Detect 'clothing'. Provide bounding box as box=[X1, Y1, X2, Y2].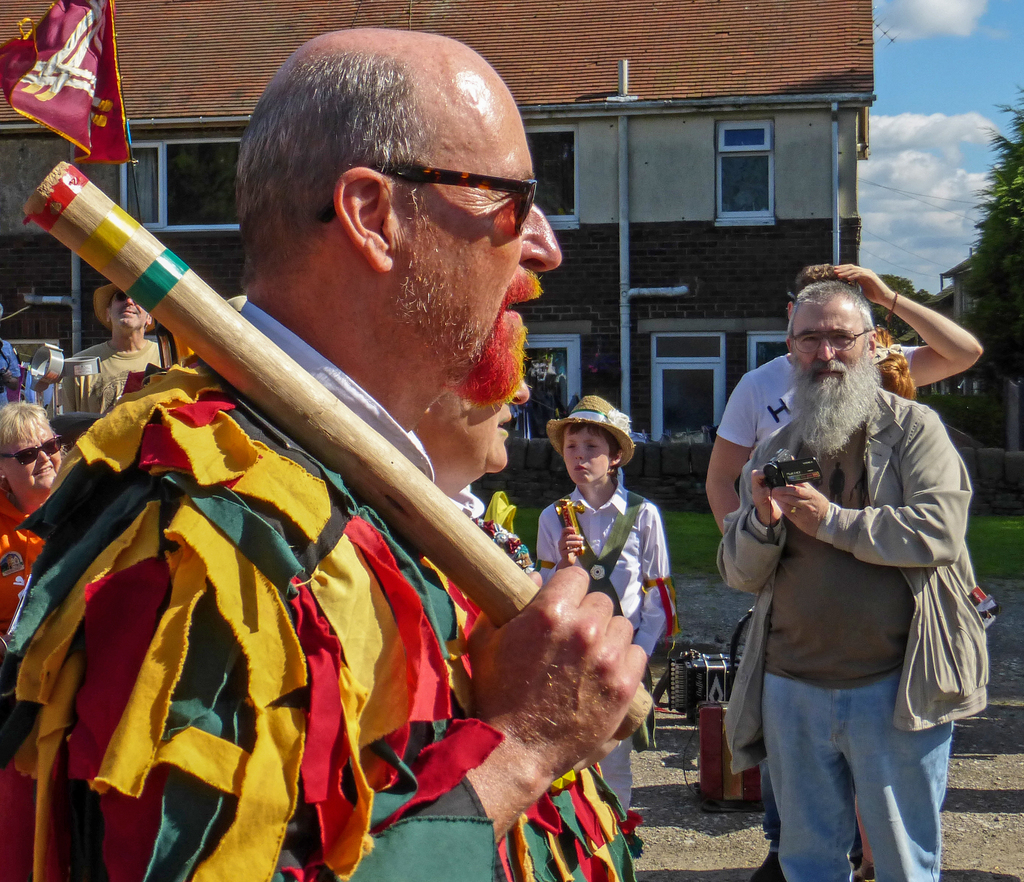
box=[759, 415, 927, 697].
